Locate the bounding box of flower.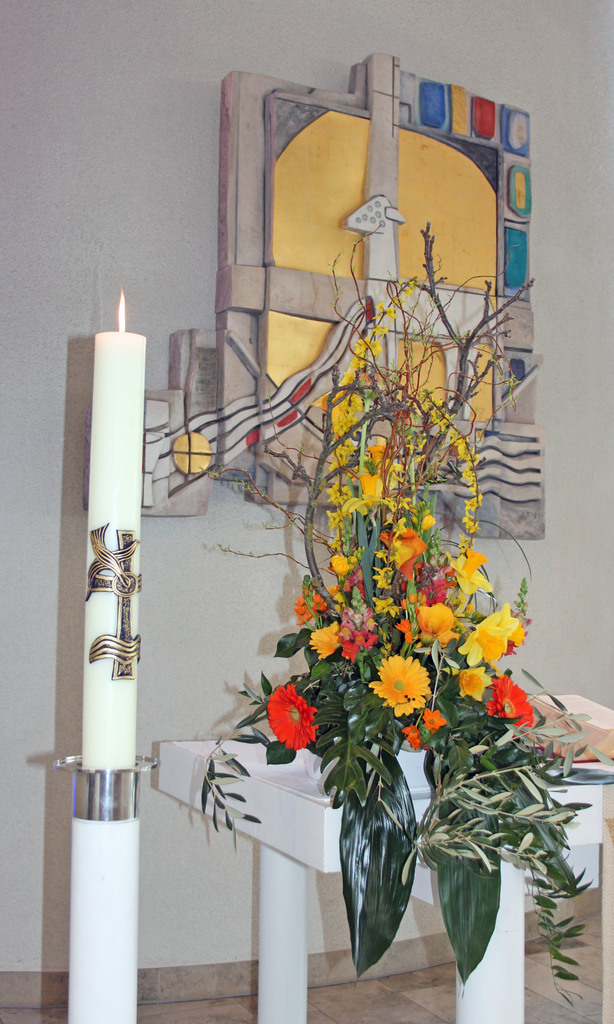
Bounding box: box=[457, 665, 490, 700].
